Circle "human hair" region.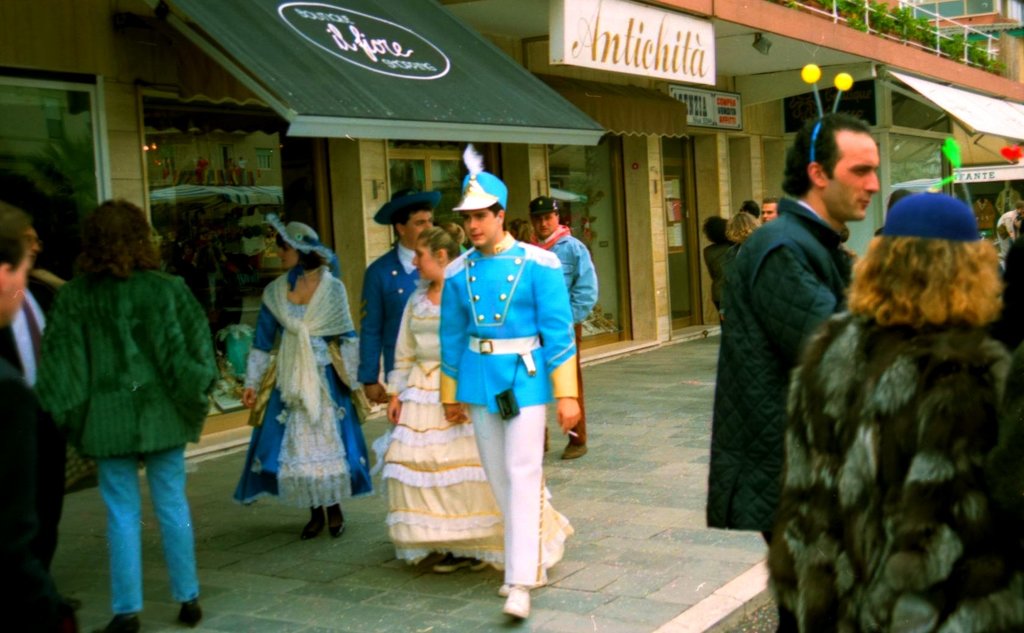
Region: 705/215/728/241.
